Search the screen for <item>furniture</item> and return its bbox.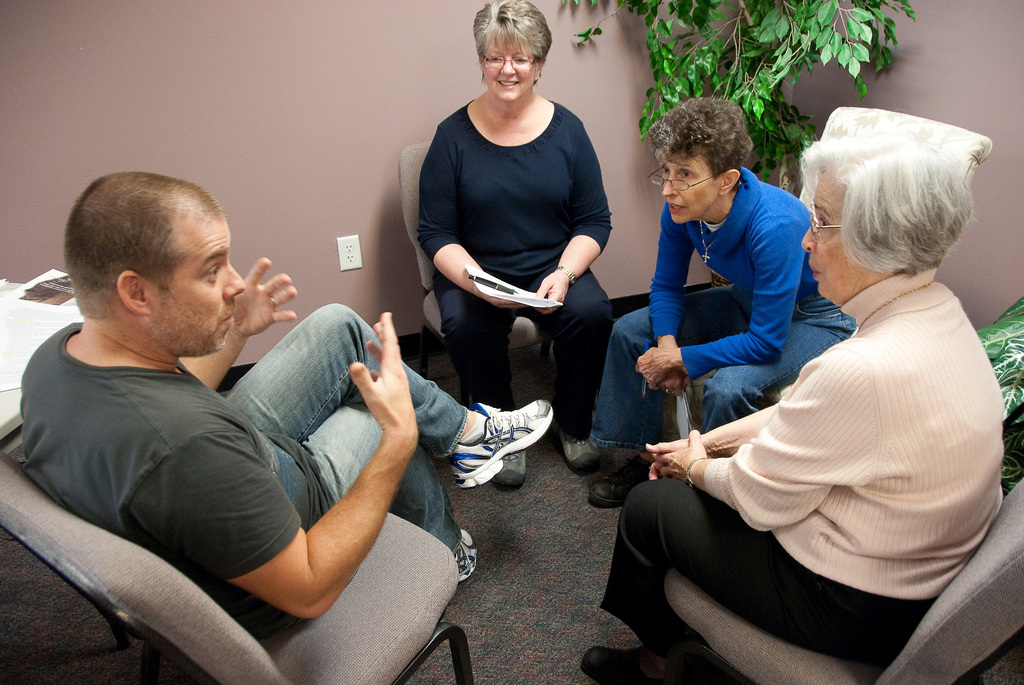
Found: {"x1": 670, "y1": 475, "x2": 1023, "y2": 684}.
